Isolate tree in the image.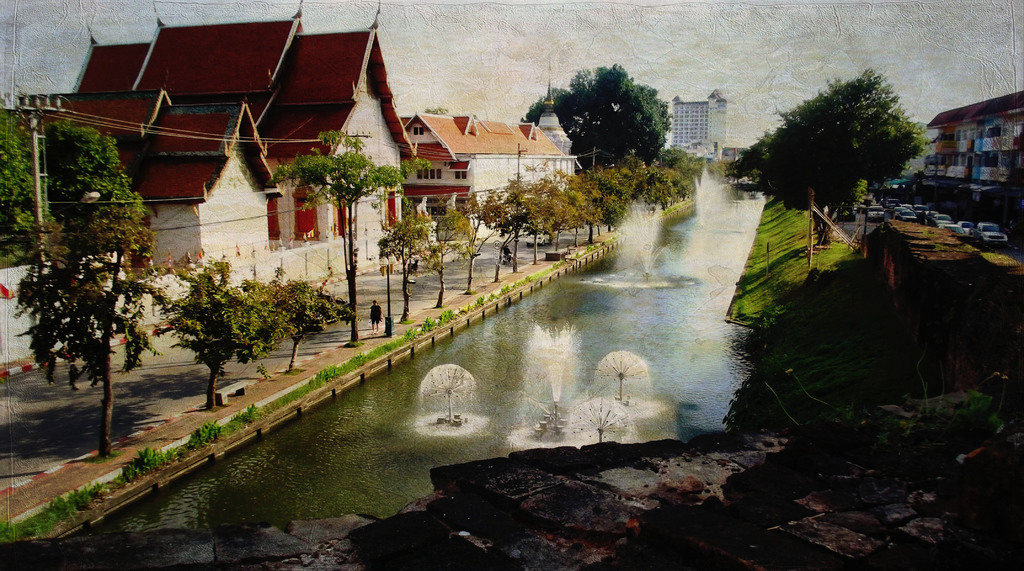
Isolated region: bbox=[16, 209, 166, 462].
